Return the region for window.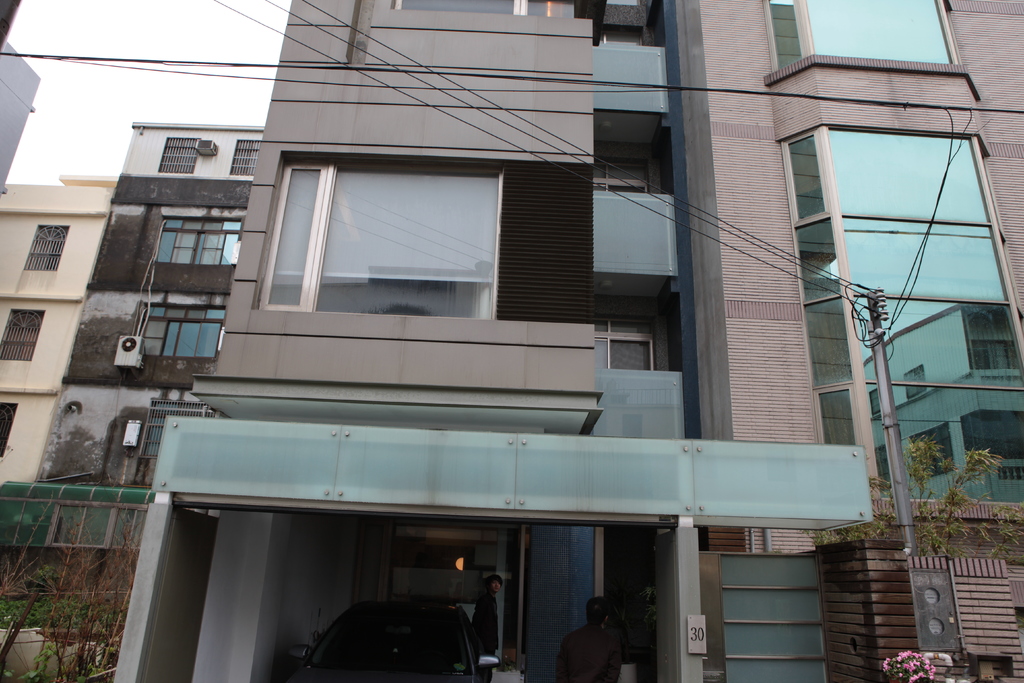
rect(228, 136, 261, 175).
